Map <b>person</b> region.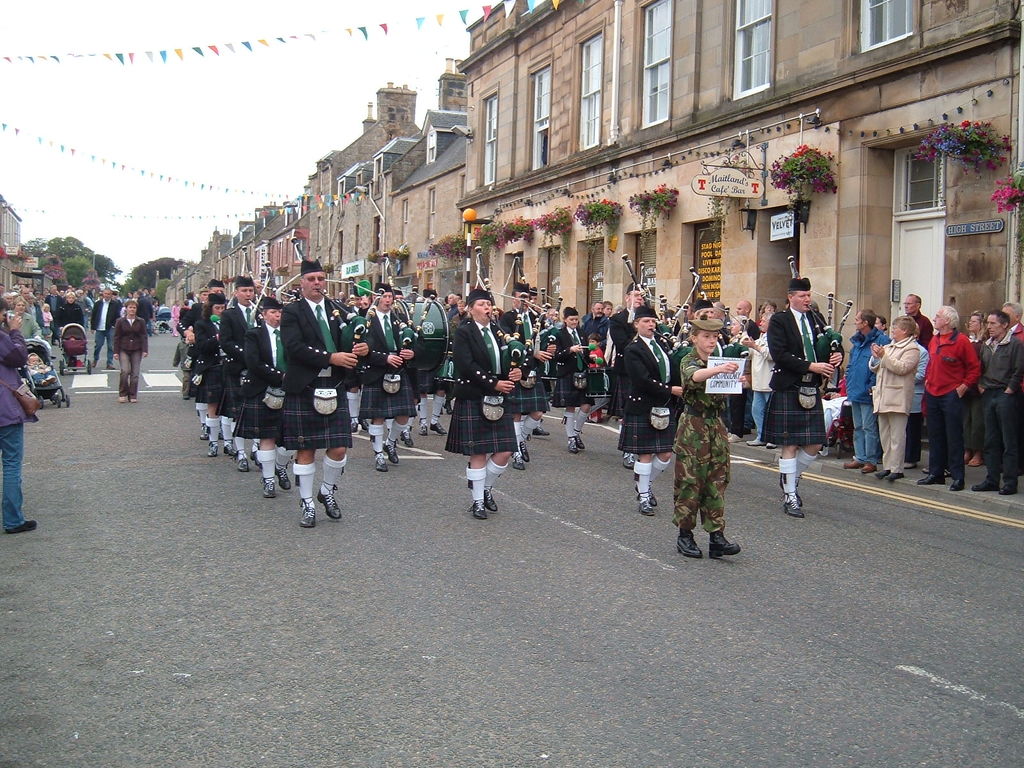
Mapped to <bbox>279, 262, 369, 530</bbox>.
